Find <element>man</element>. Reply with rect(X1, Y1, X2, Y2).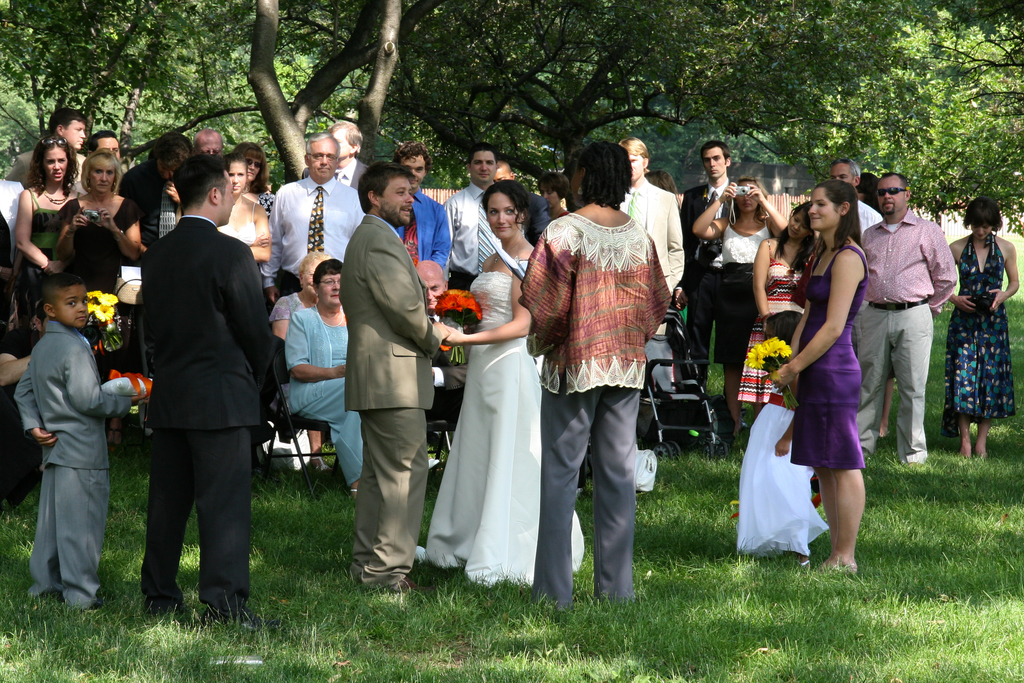
rect(334, 154, 456, 595).
